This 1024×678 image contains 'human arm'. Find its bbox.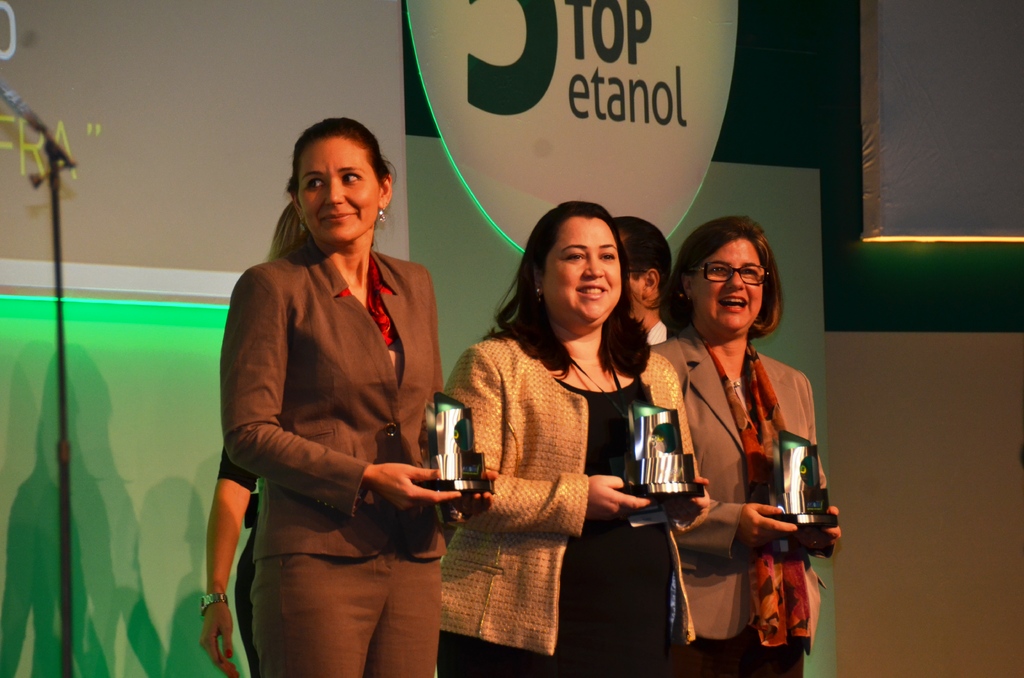
670, 497, 796, 559.
